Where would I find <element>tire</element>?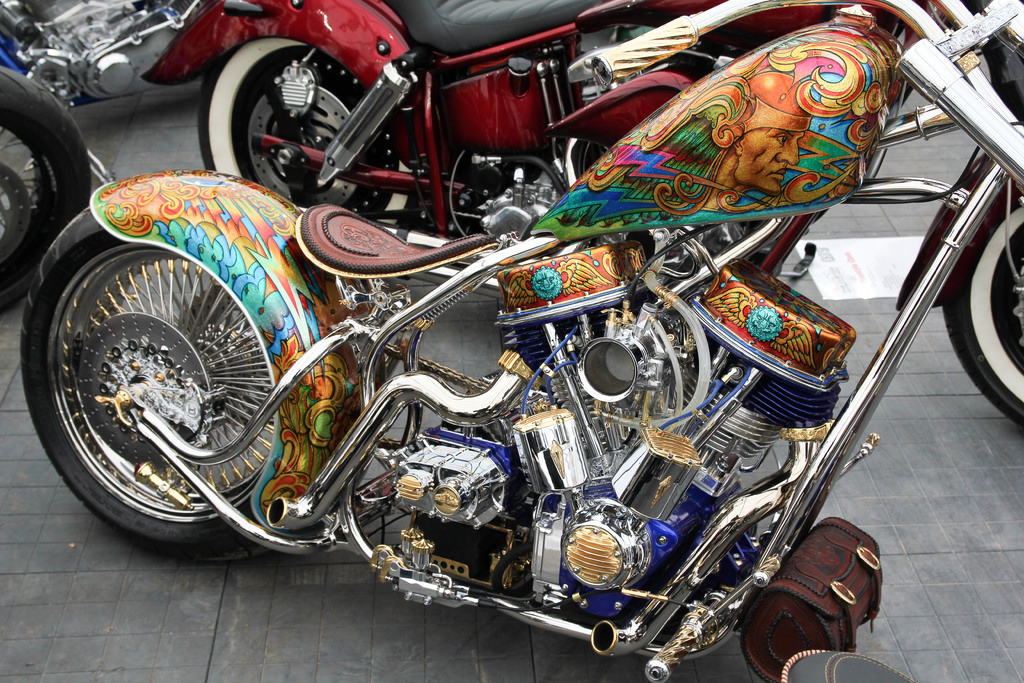
At {"x1": 19, "y1": 173, "x2": 358, "y2": 559}.
